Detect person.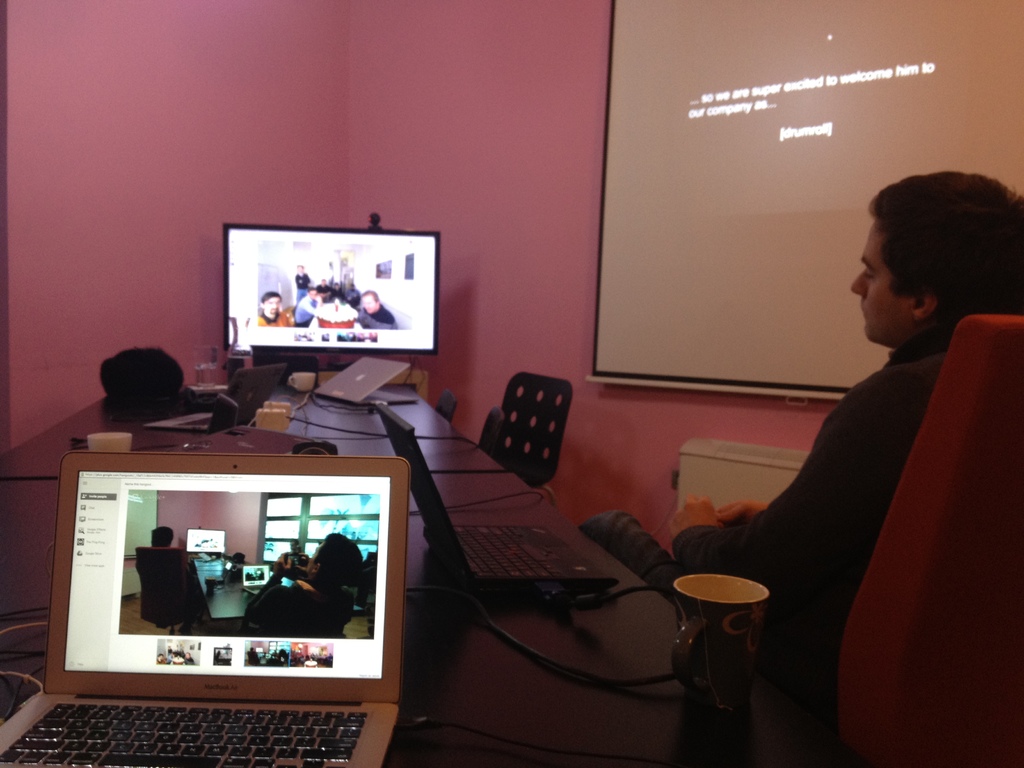
Detected at [x1=251, y1=532, x2=360, y2=642].
